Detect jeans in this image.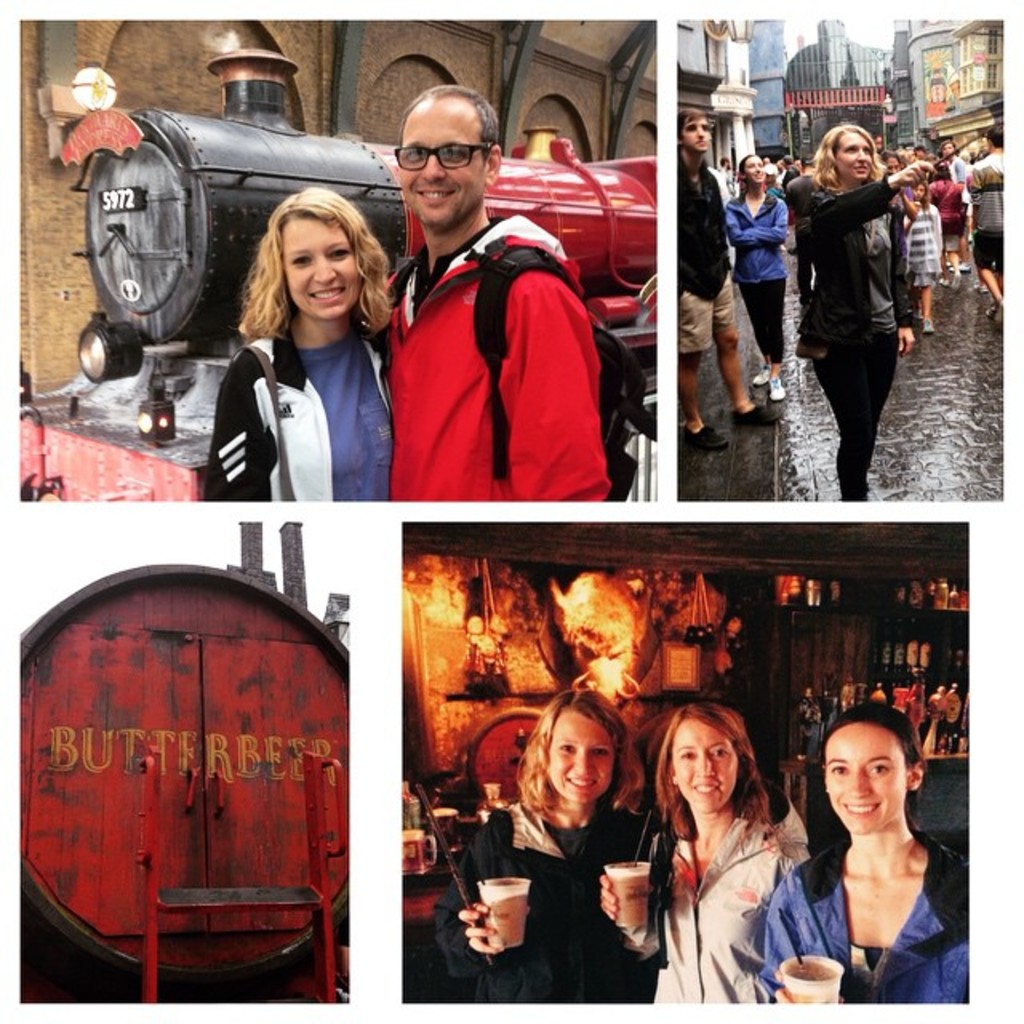
Detection: Rect(802, 341, 917, 501).
